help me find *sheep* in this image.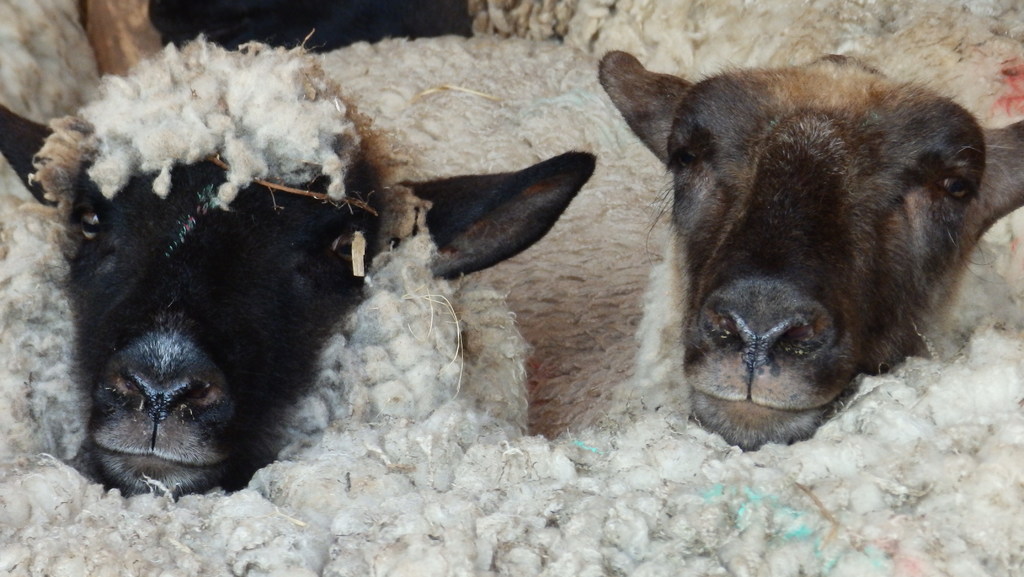
Found it: locate(467, 0, 1023, 453).
